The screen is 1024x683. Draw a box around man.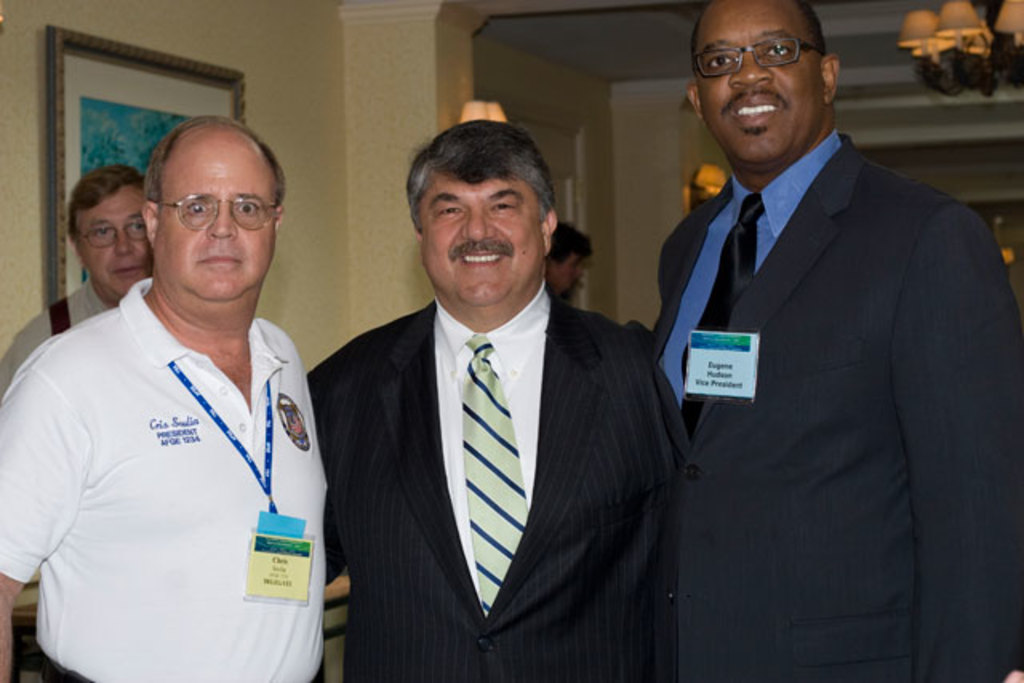
l=6, t=98, r=342, b=667.
